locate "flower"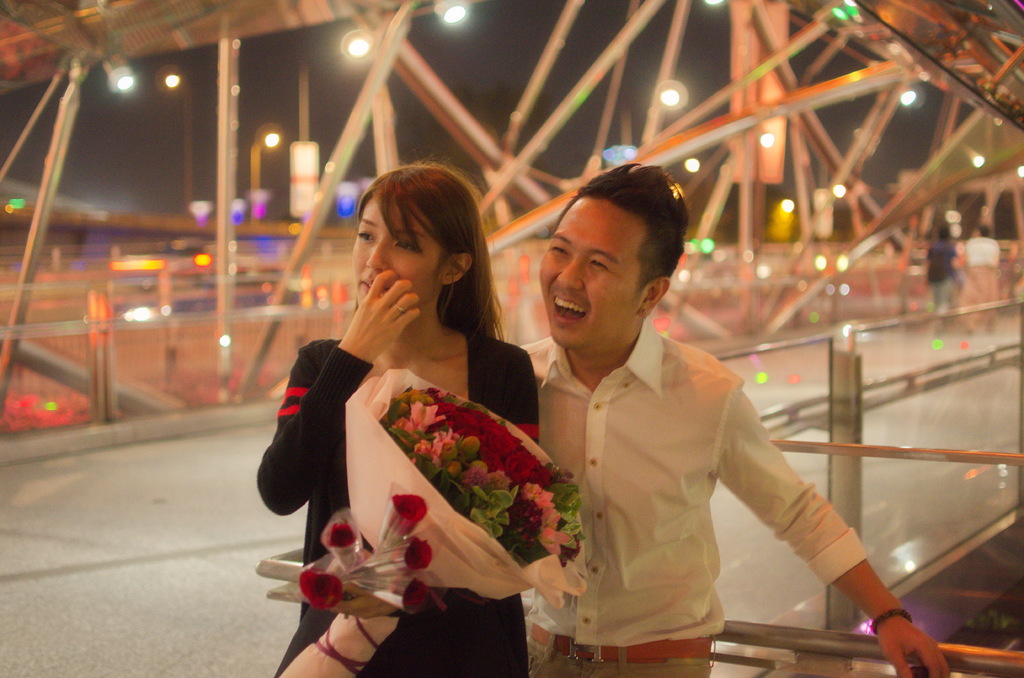
292, 565, 344, 611
